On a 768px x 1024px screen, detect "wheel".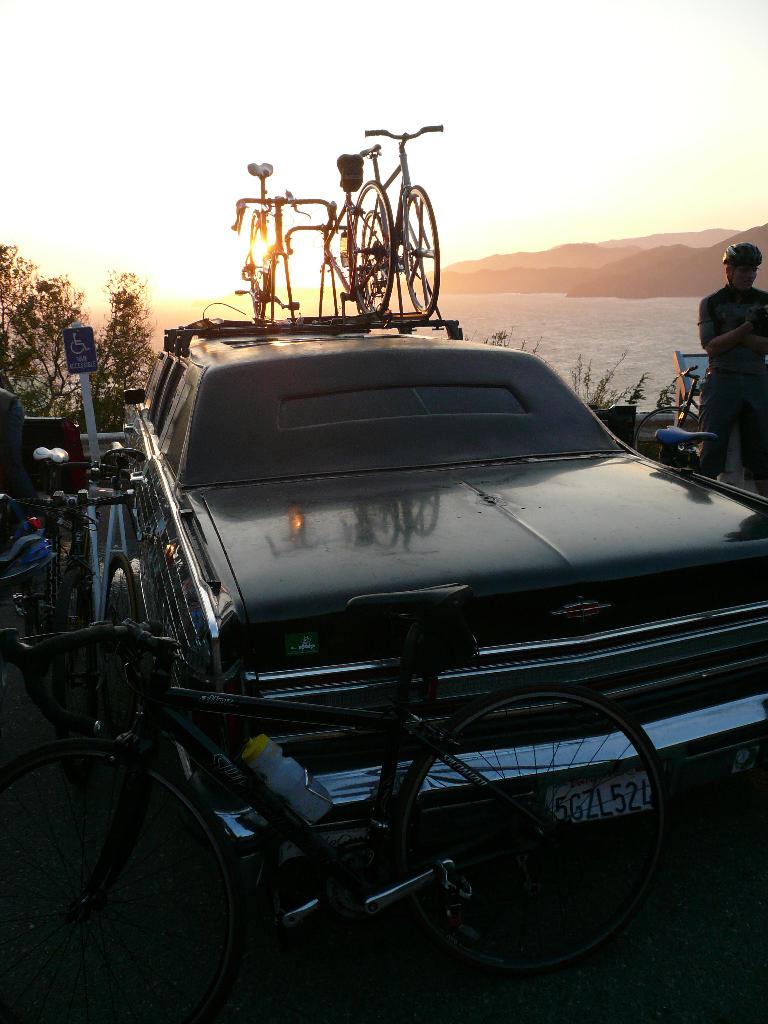
91 547 156 755.
